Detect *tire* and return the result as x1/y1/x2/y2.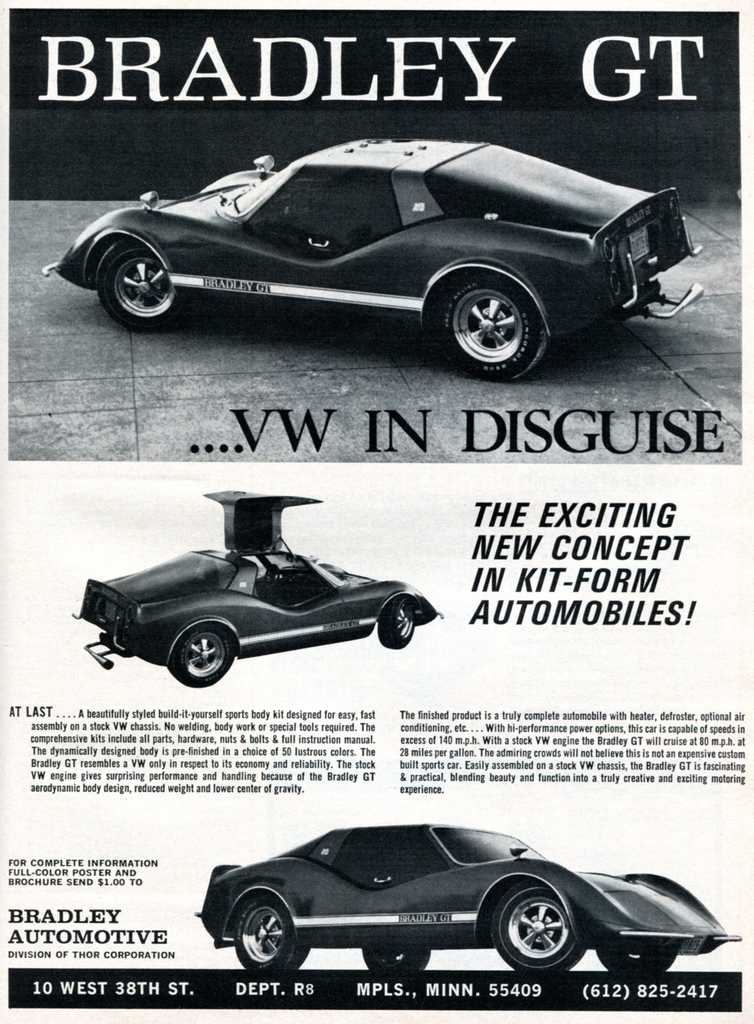
437/274/550/388.
